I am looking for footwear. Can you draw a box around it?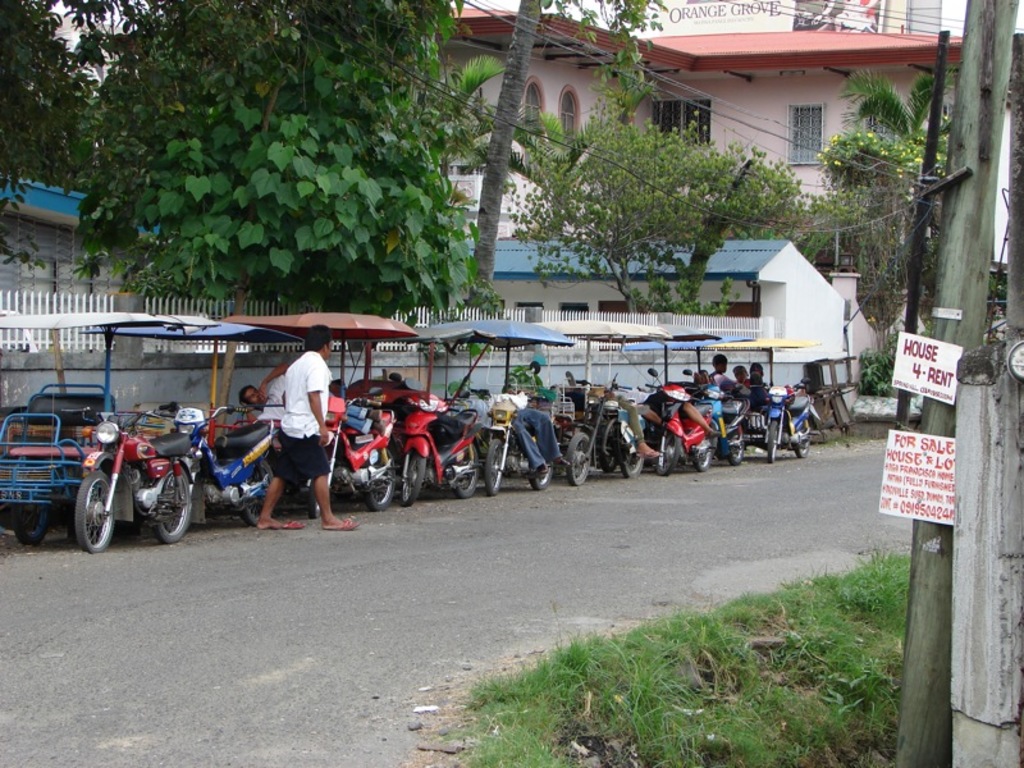
Sure, the bounding box is {"x1": 324, "y1": 517, "x2": 360, "y2": 531}.
